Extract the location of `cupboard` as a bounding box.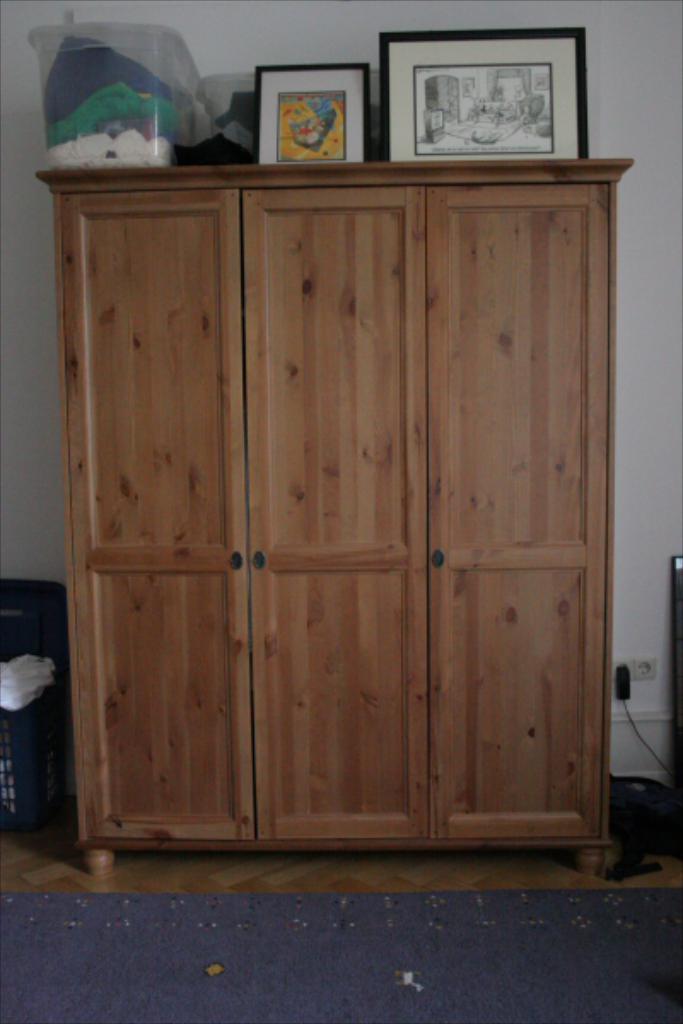
<box>60,157,635,876</box>.
